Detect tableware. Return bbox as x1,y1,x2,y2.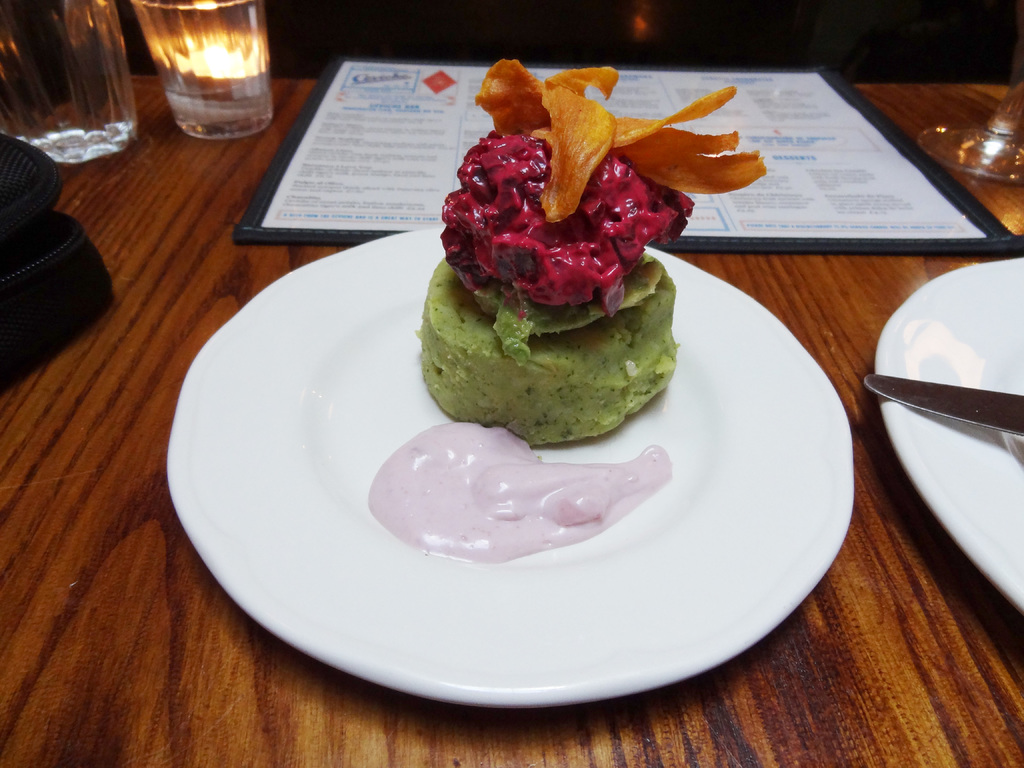
861,372,1023,439.
